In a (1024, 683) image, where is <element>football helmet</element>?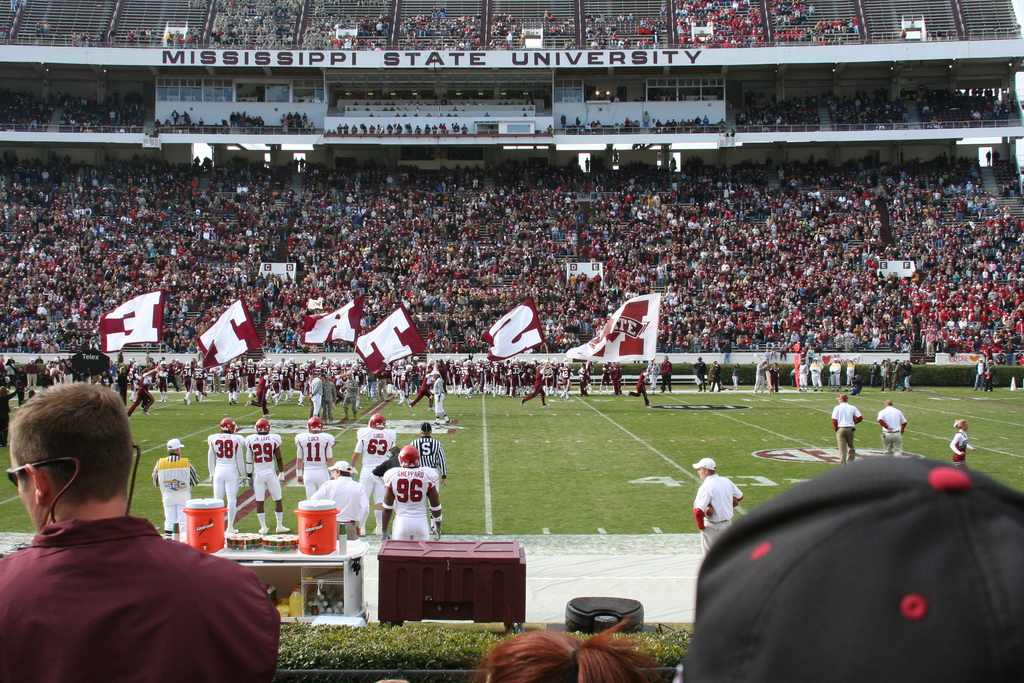
box=[367, 413, 388, 429].
